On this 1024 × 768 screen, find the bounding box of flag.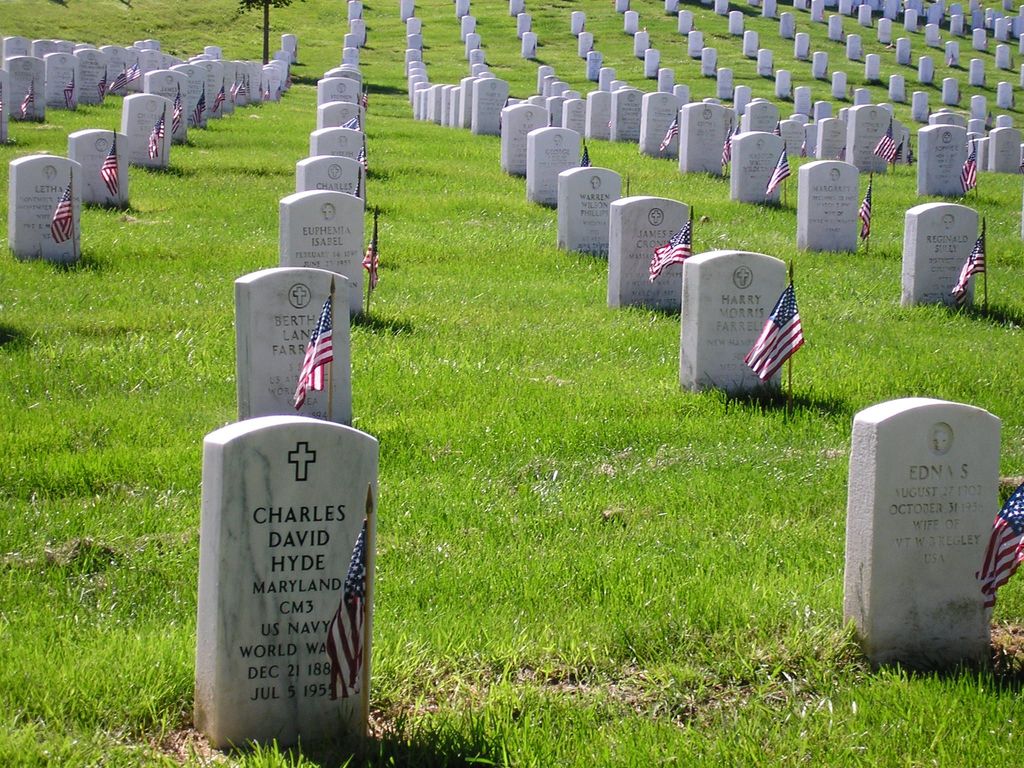
Bounding box: 94:69:110:102.
